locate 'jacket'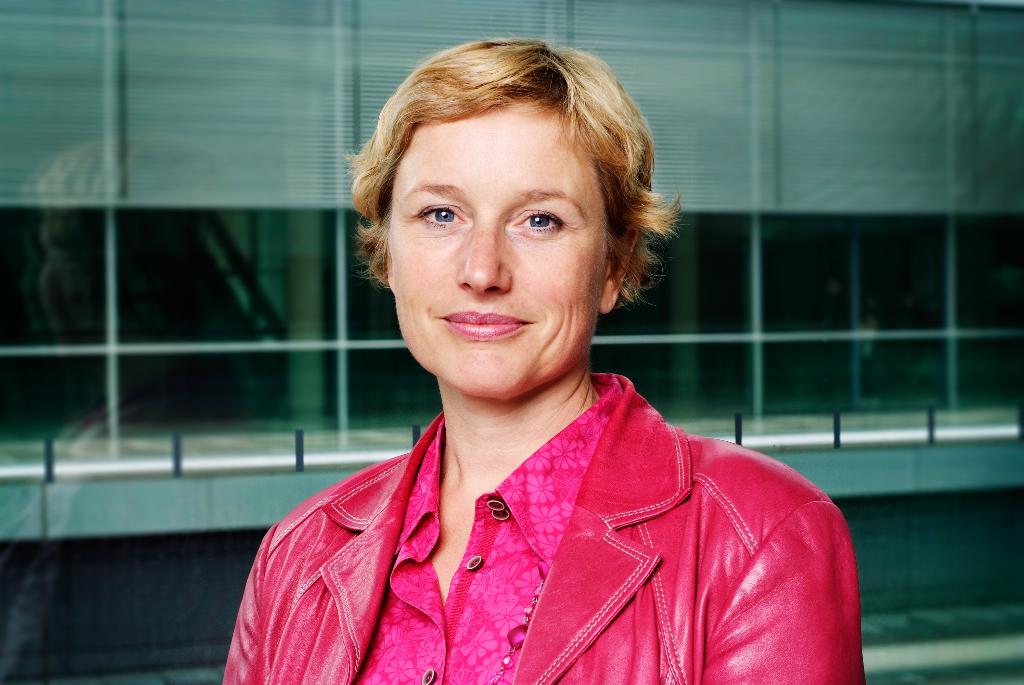
[x1=203, y1=332, x2=872, y2=684]
